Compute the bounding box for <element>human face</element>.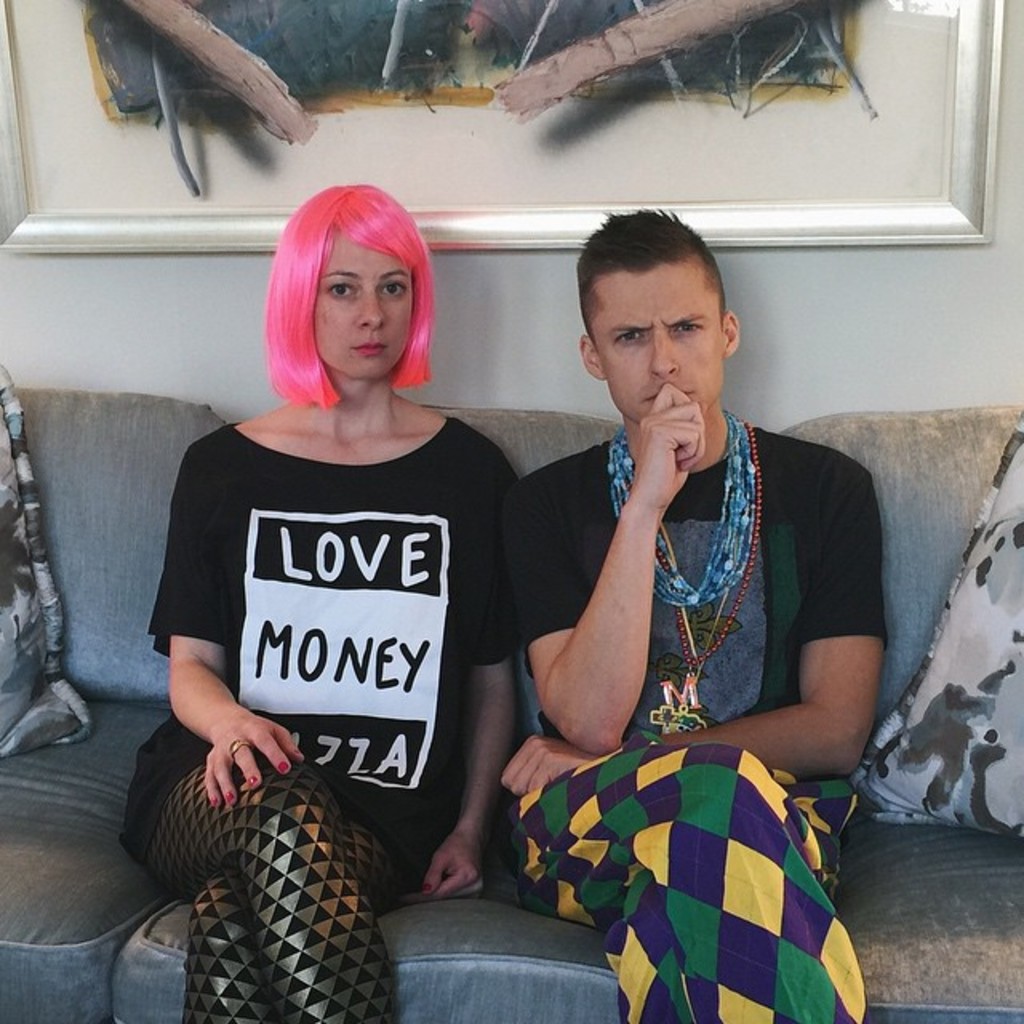
region(309, 243, 410, 366).
